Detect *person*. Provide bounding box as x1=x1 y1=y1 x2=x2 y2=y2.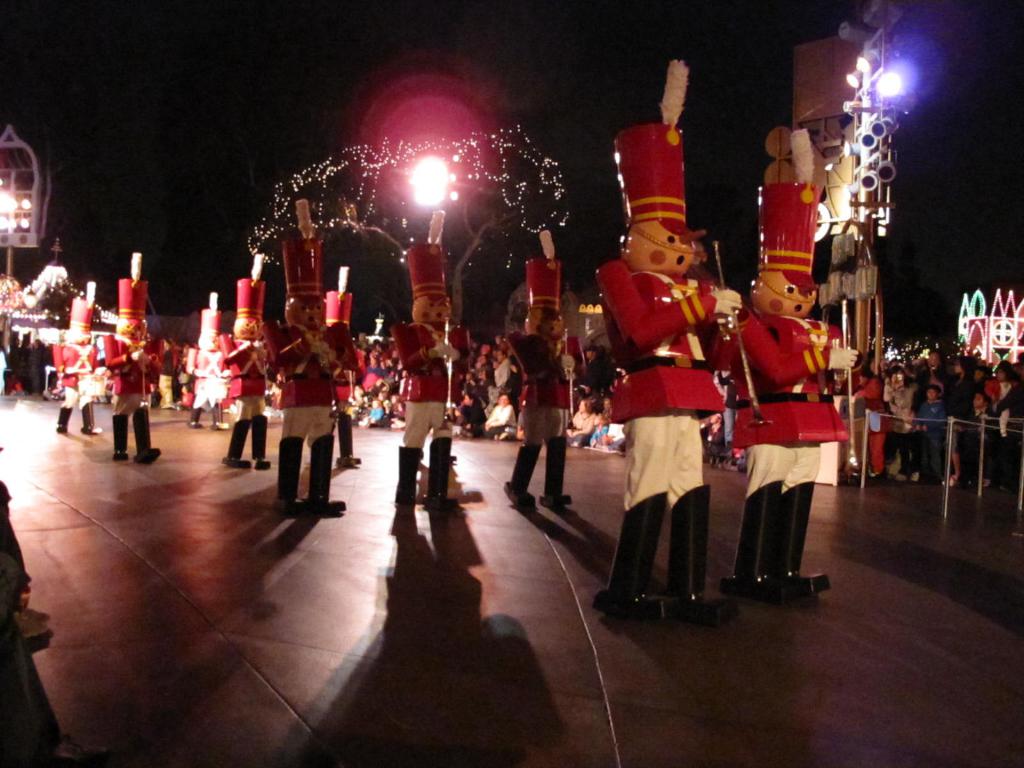
x1=735 y1=273 x2=836 y2=596.
